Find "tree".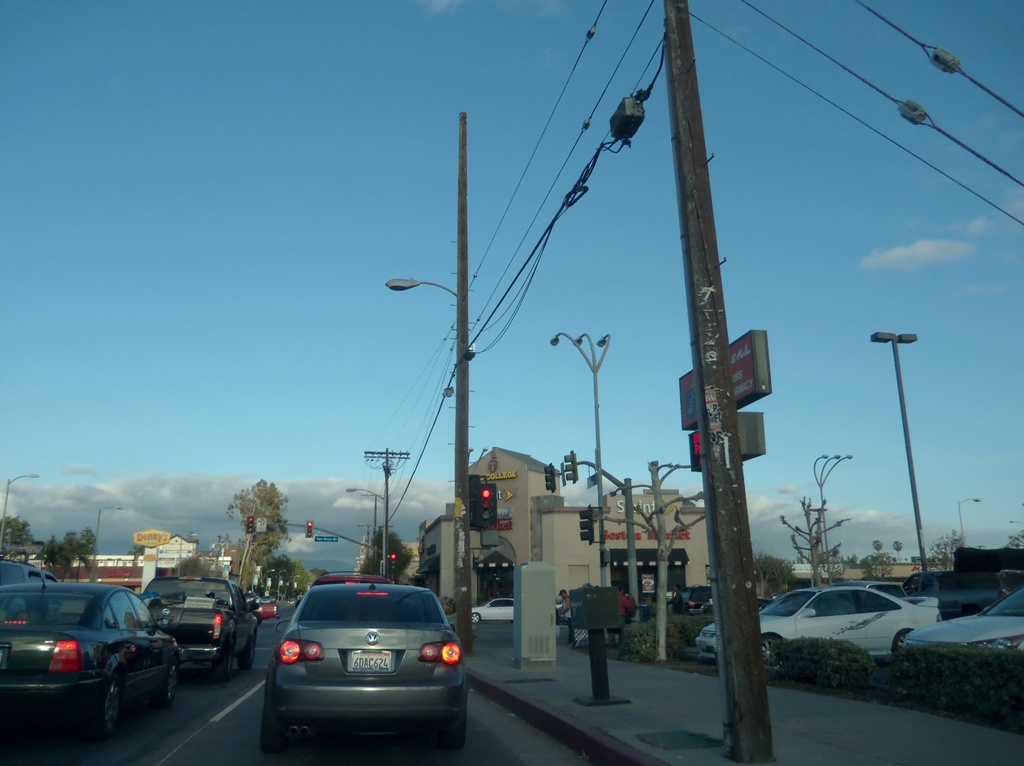
(37,525,94,582).
